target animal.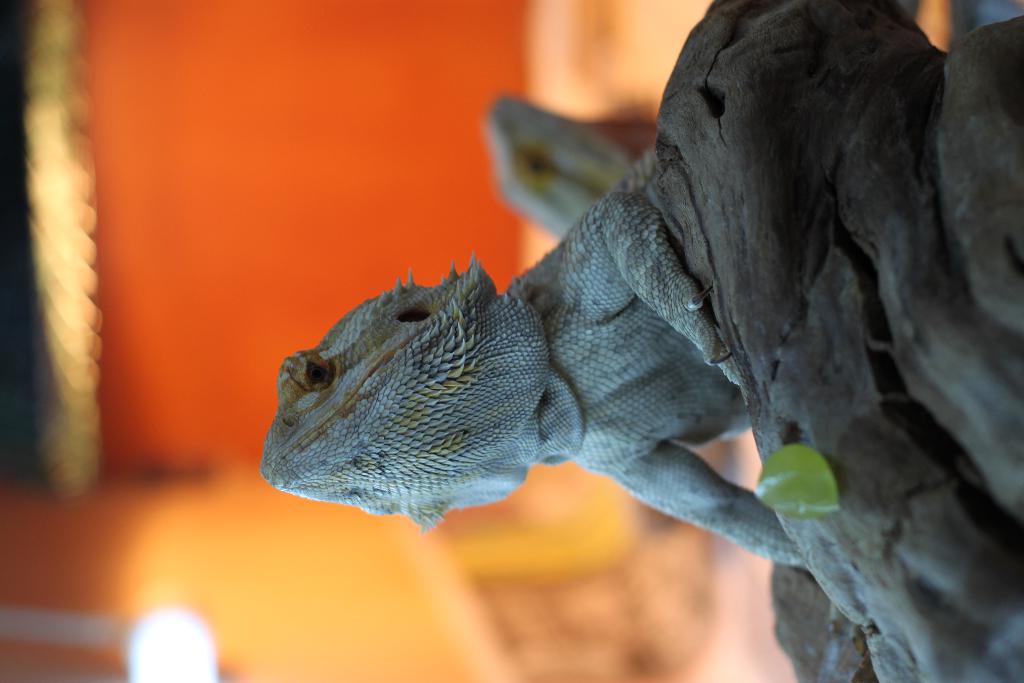
Target region: detection(484, 90, 642, 240).
